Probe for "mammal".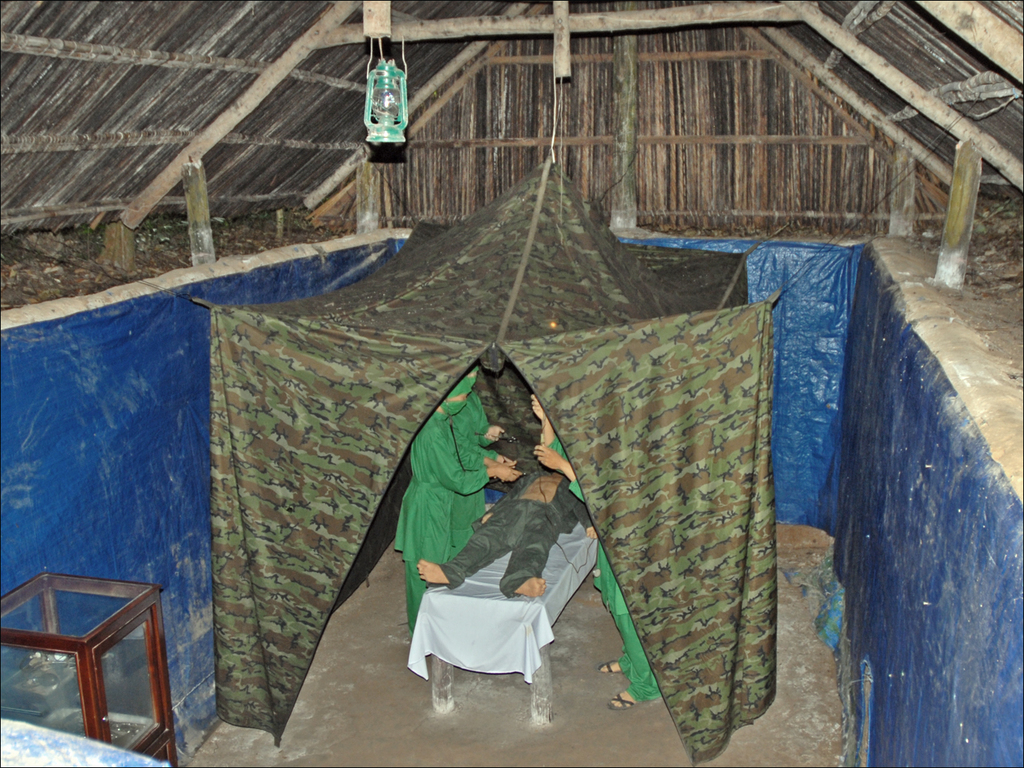
Probe result: bbox(414, 468, 598, 600).
